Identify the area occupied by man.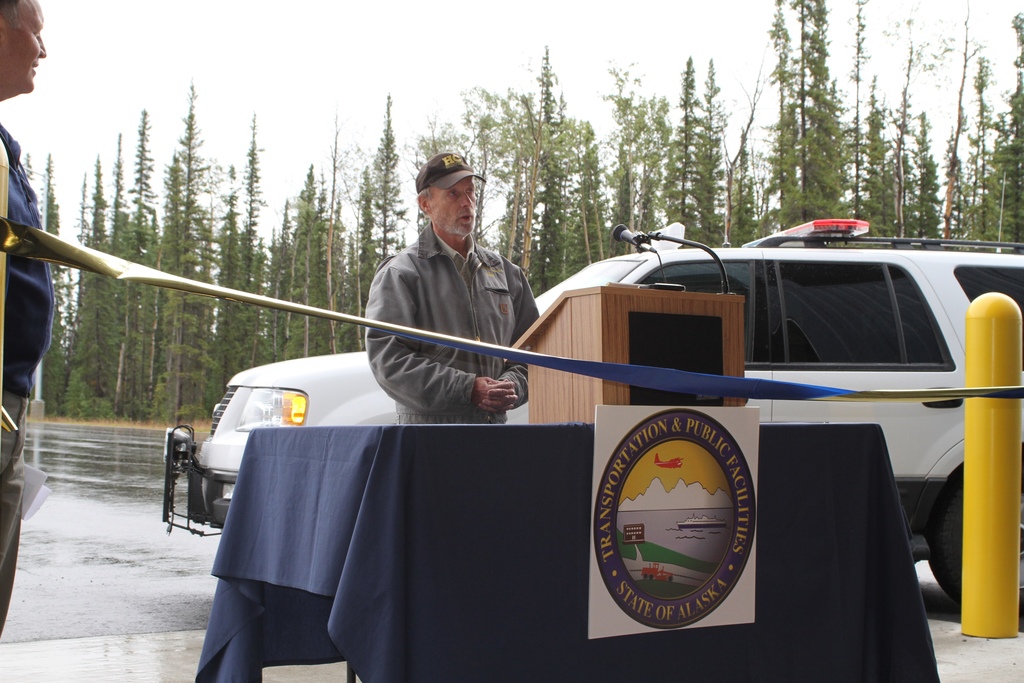
Area: pyautogui.locateOnScreen(348, 147, 569, 467).
